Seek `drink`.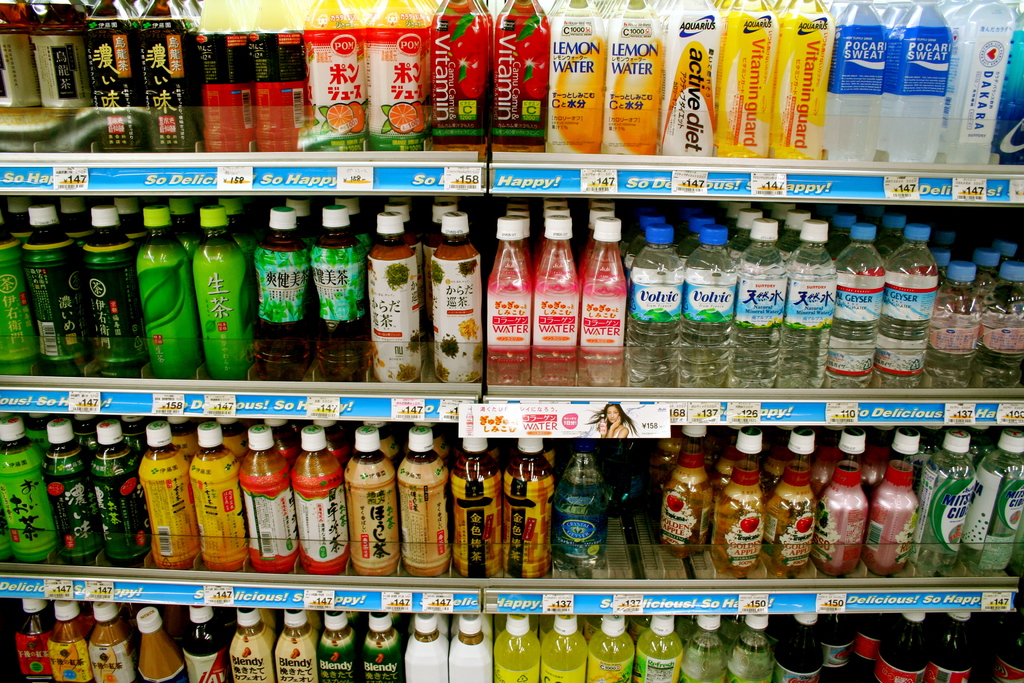
x1=404 y1=613 x2=451 y2=682.
